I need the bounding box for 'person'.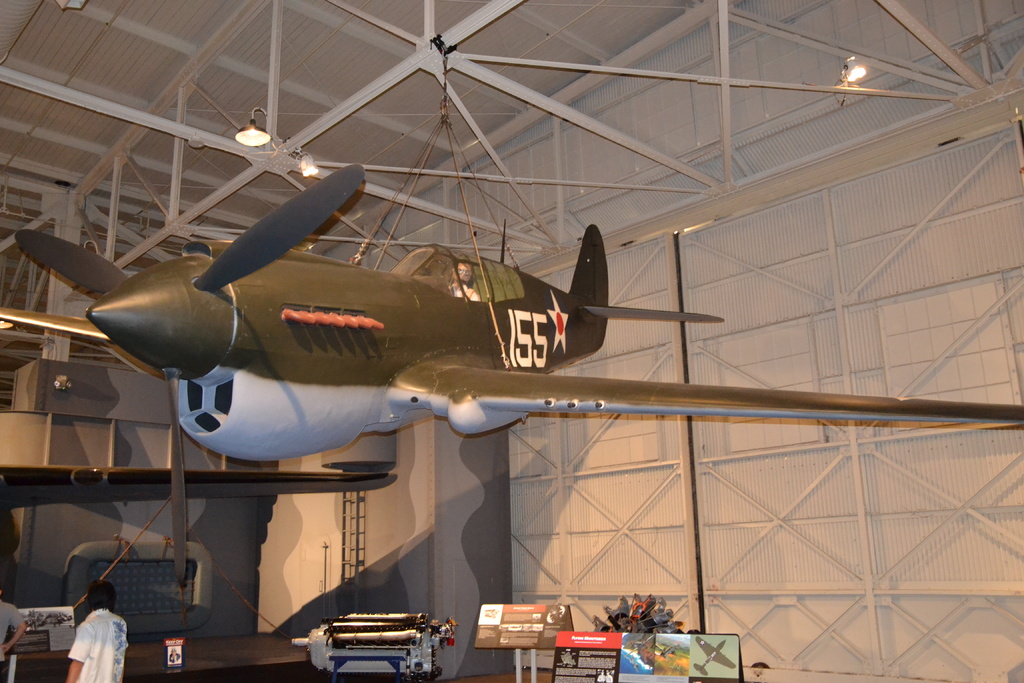
Here it is: region(0, 580, 26, 682).
